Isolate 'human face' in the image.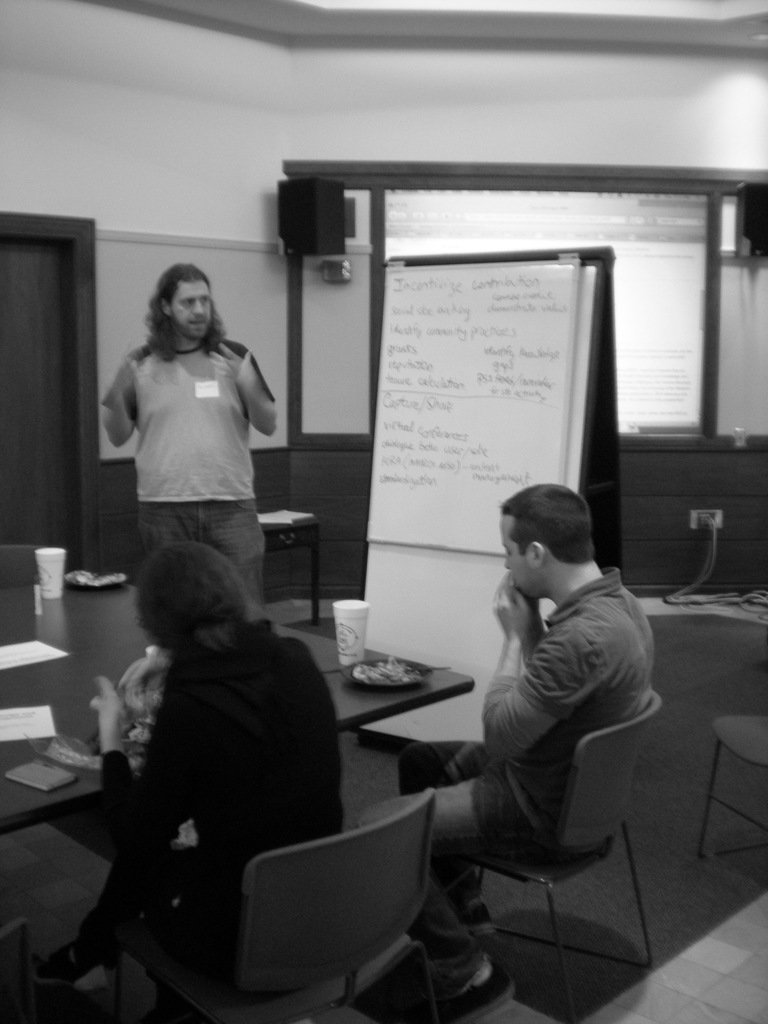
Isolated region: Rect(501, 505, 536, 584).
